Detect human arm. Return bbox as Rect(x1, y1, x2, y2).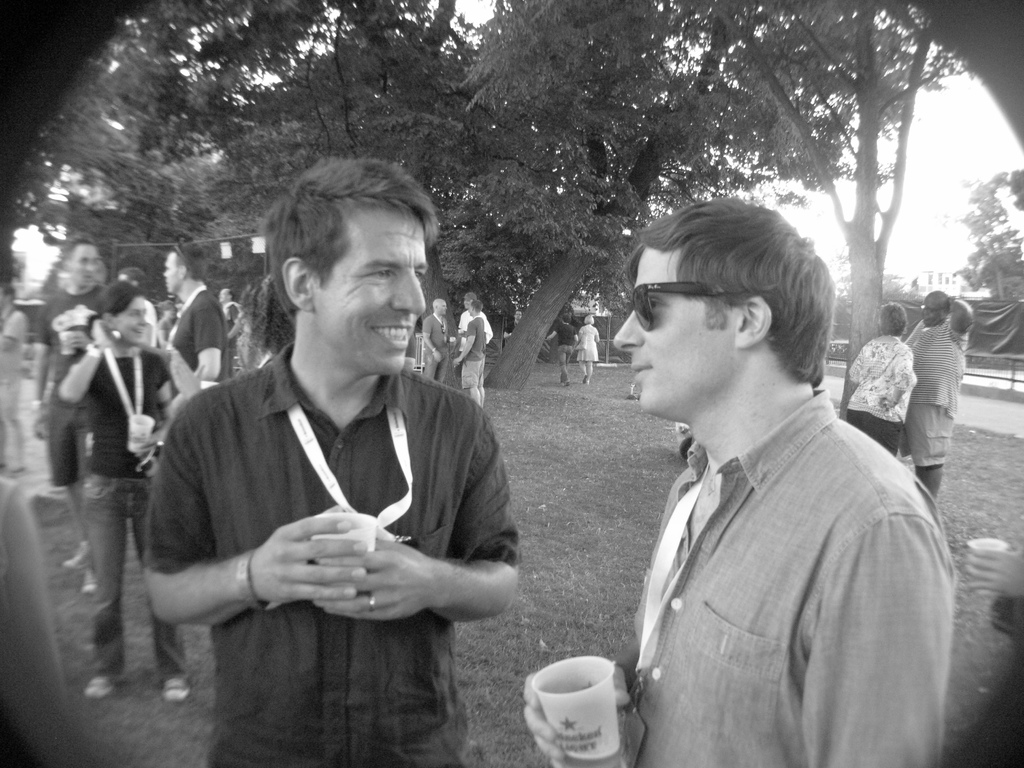
Rect(28, 298, 62, 419).
